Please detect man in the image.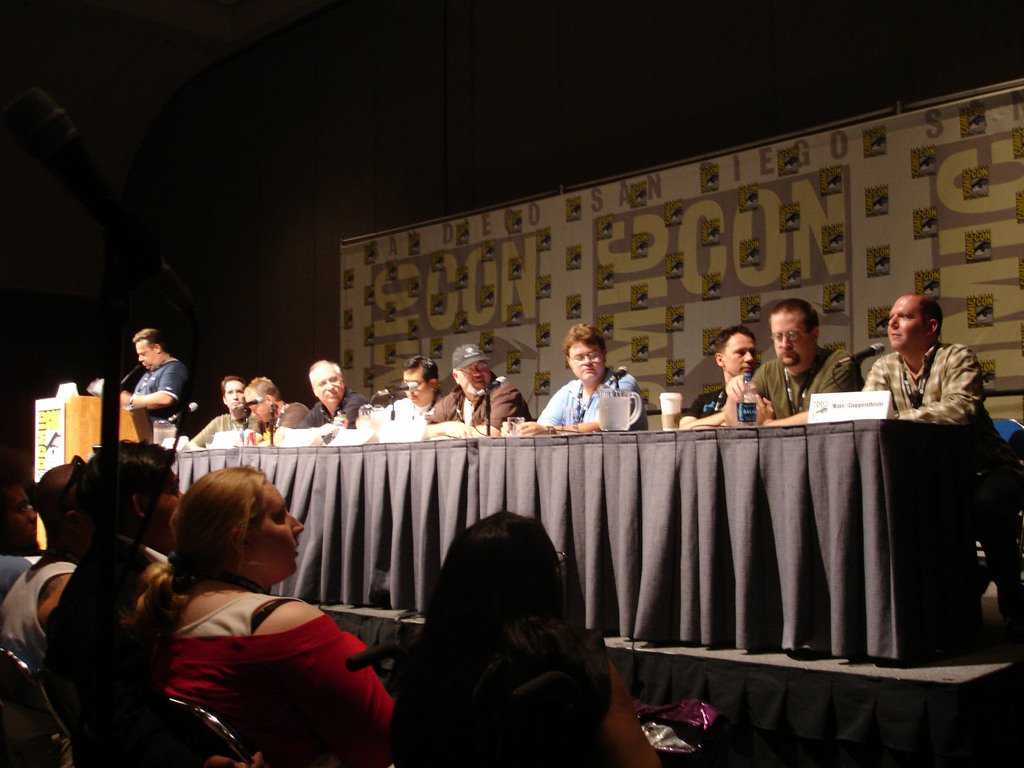
676 323 767 433.
